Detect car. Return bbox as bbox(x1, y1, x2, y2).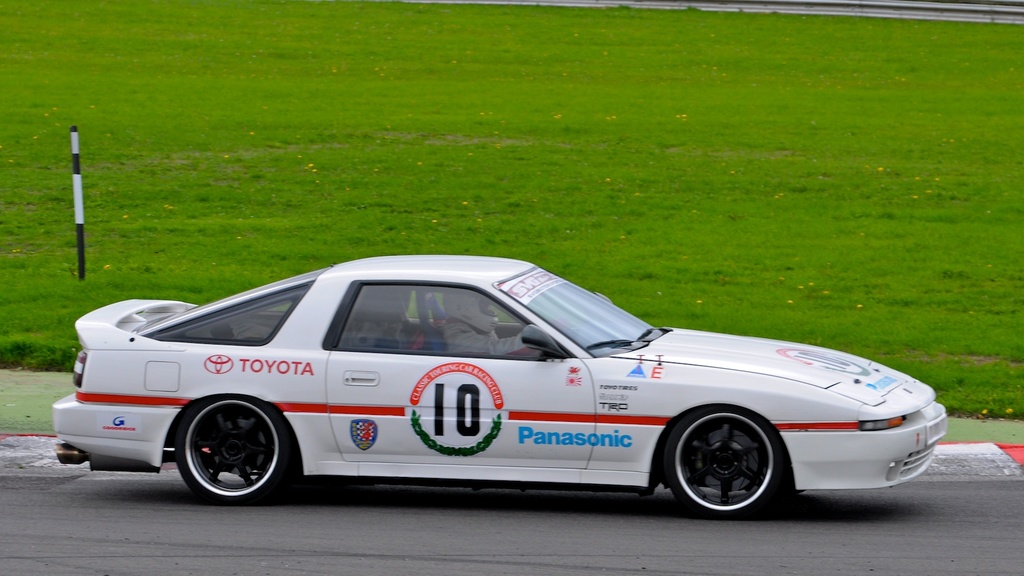
bbox(65, 254, 947, 513).
